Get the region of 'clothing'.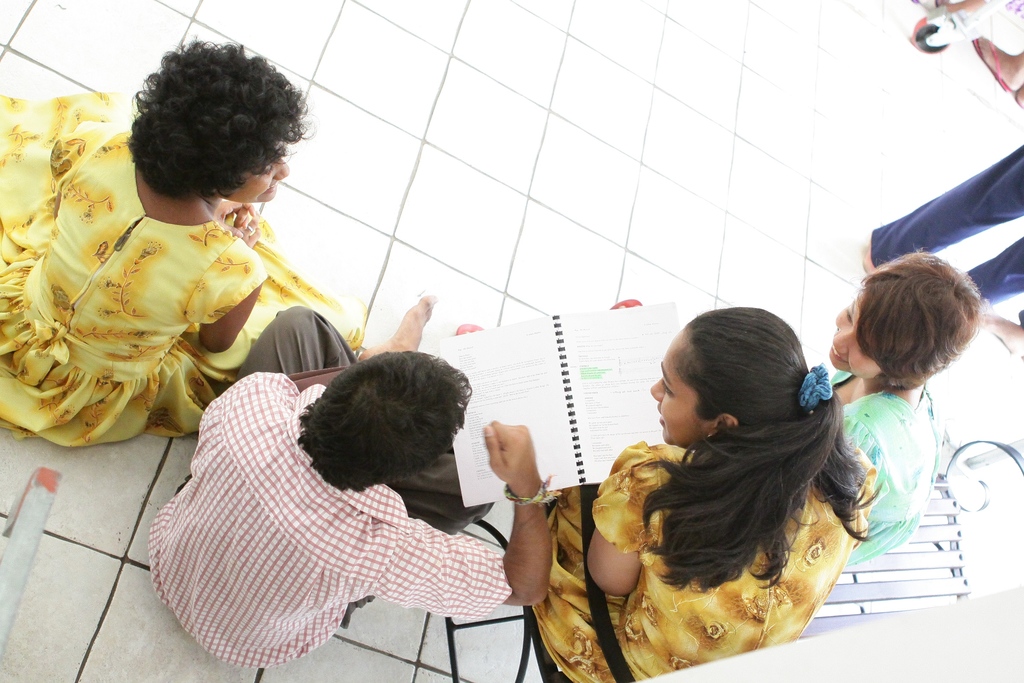
<bbox>531, 438, 876, 682</bbox>.
